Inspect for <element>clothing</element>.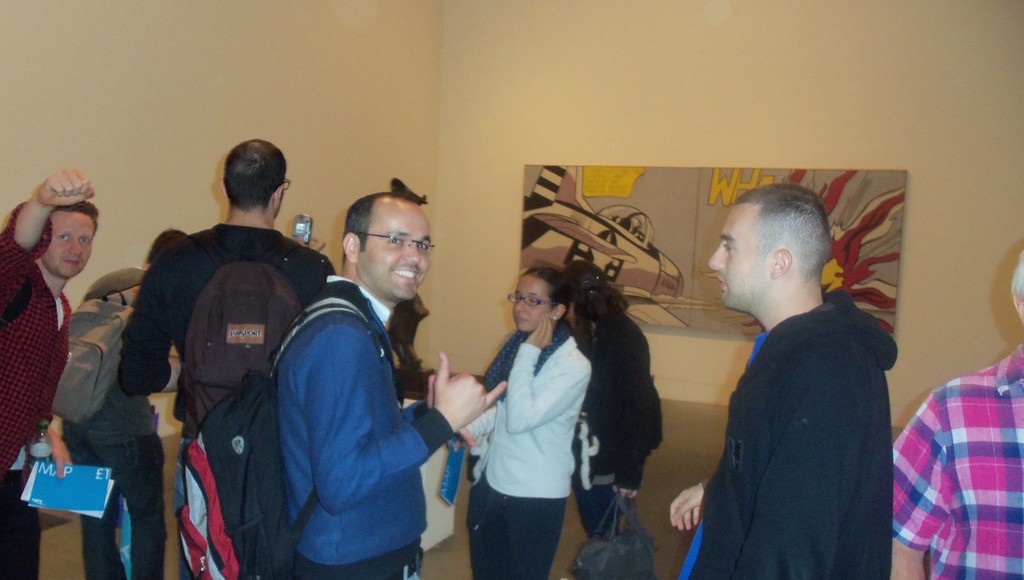
Inspection: x1=269 y1=273 x2=454 y2=579.
